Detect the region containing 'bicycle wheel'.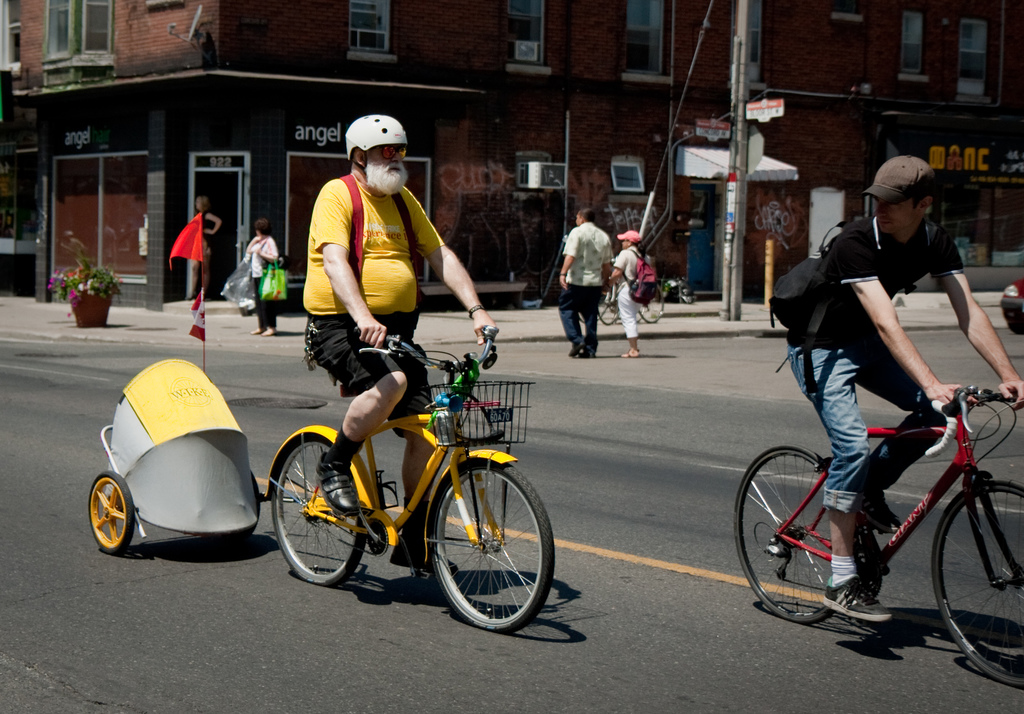
[417,459,548,642].
